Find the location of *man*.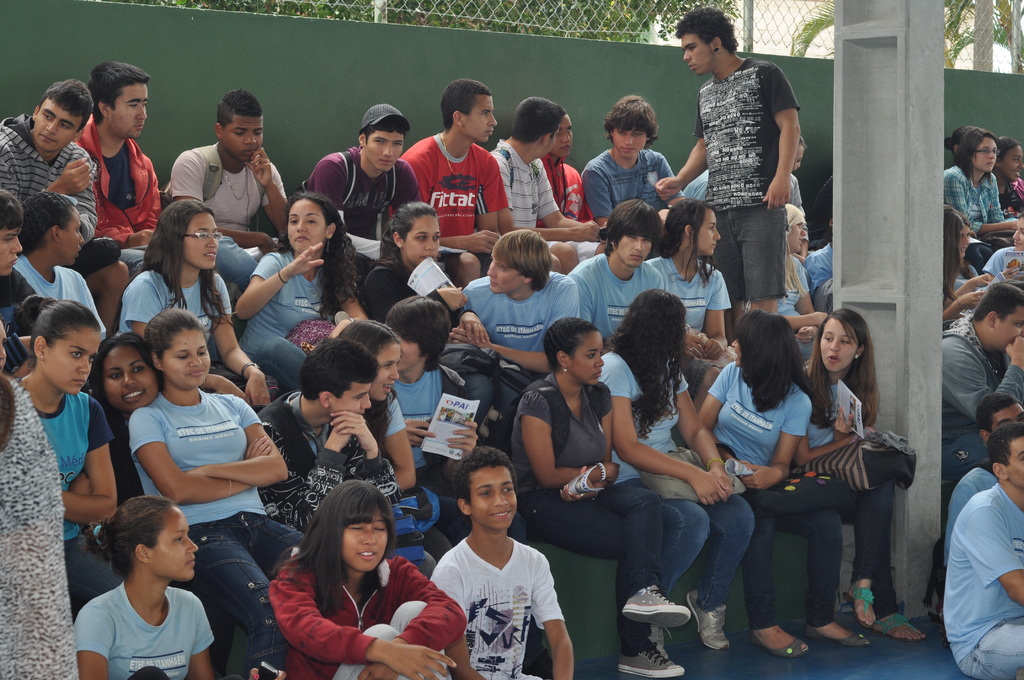
Location: [935, 283, 1023, 492].
